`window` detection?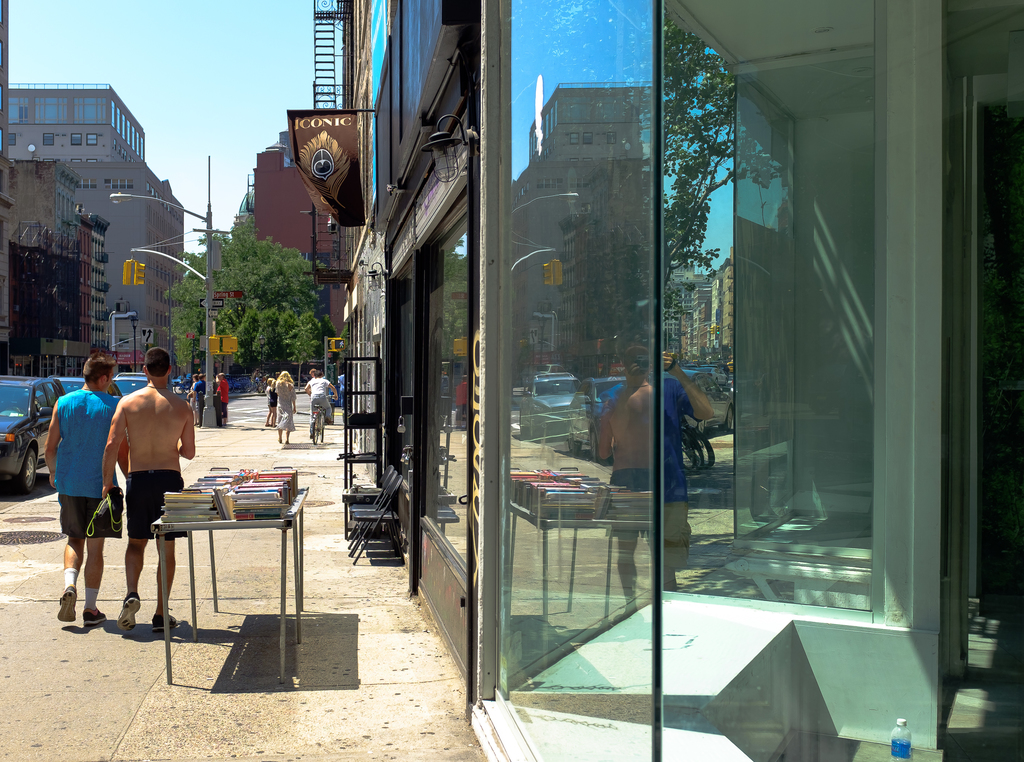
x1=1 y1=41 x2=4 y2=69
